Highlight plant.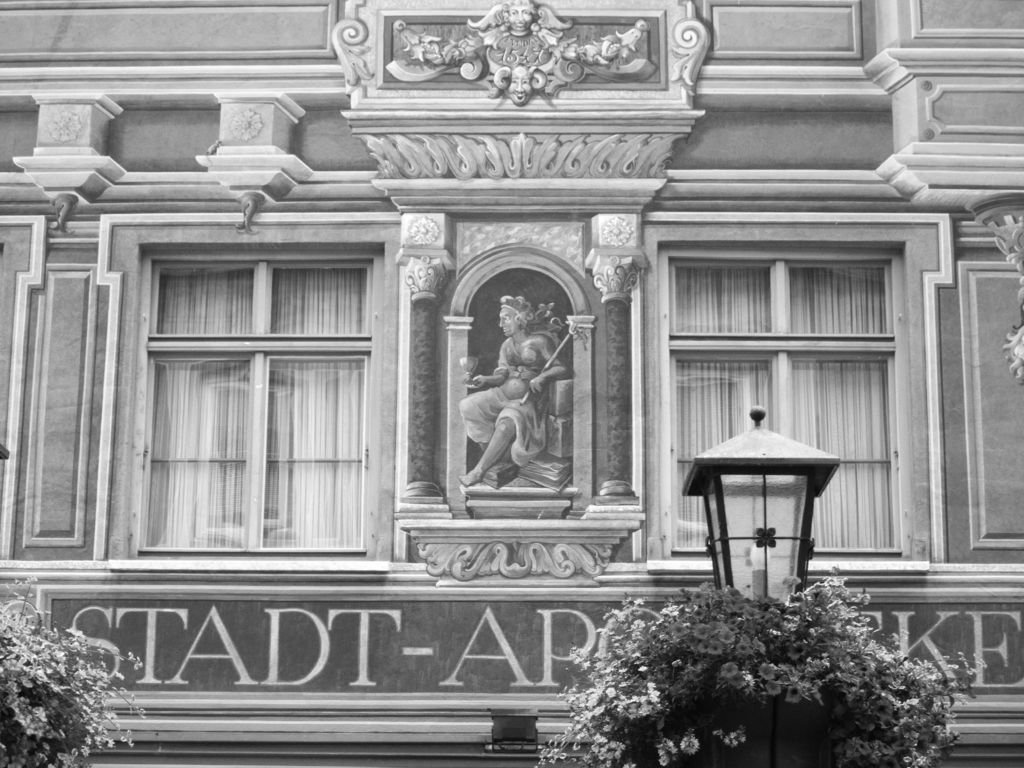
Highlighted region: <bbox>536, 570, 968, 767</bbox>.
